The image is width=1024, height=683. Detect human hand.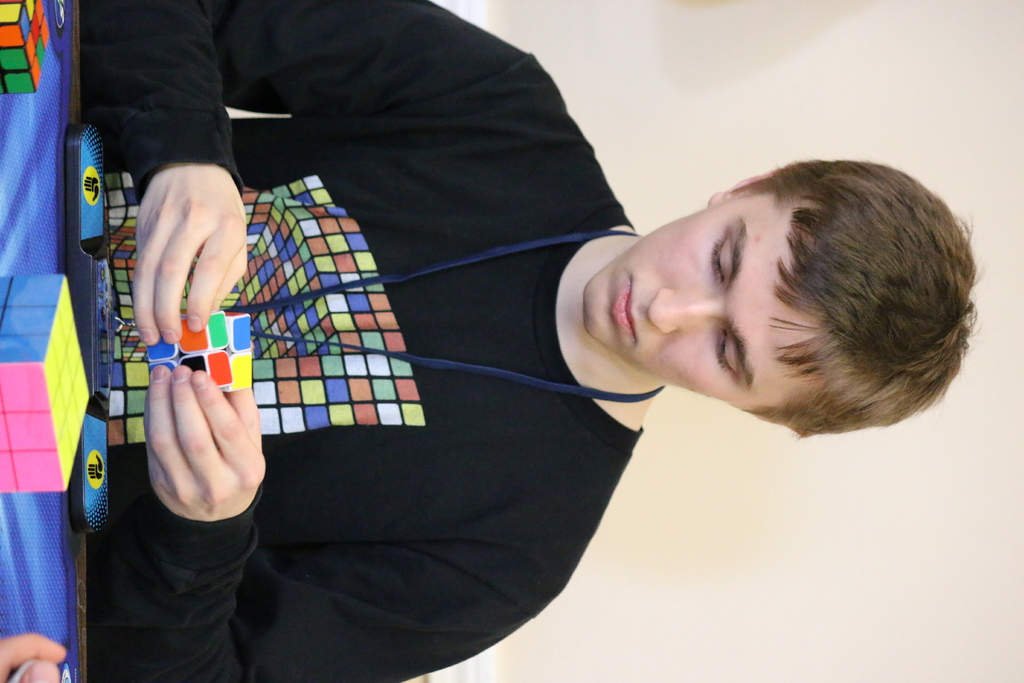
Detection: bbox=(131, 161, 249, 349).
